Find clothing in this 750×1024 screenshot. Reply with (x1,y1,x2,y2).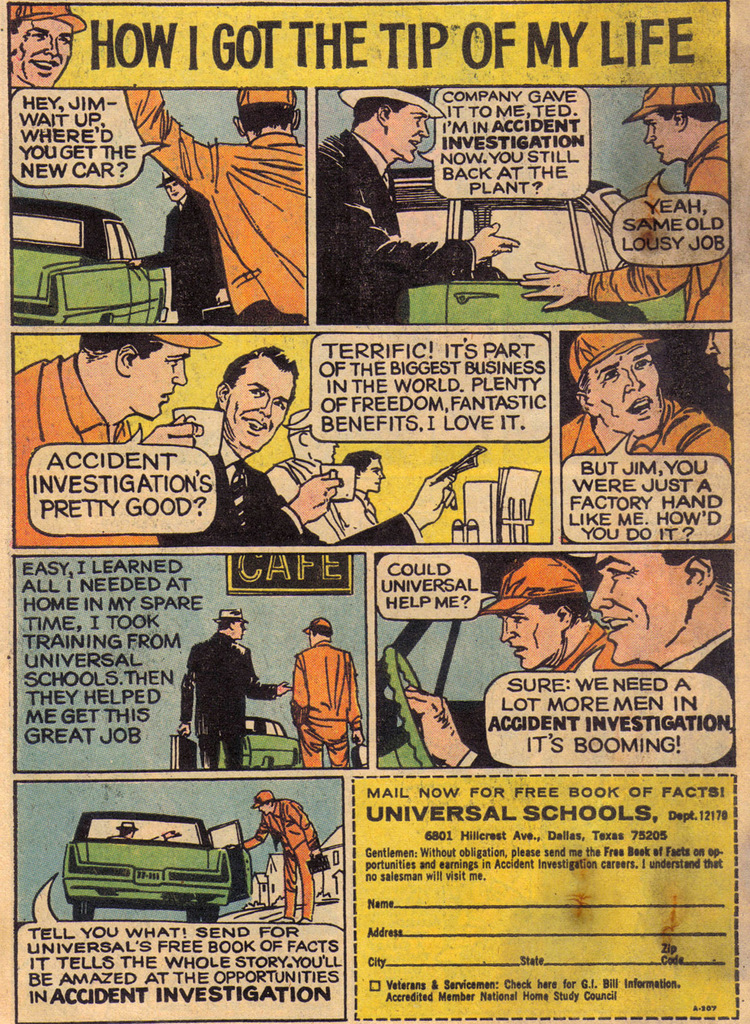
(576,123,739,323).
